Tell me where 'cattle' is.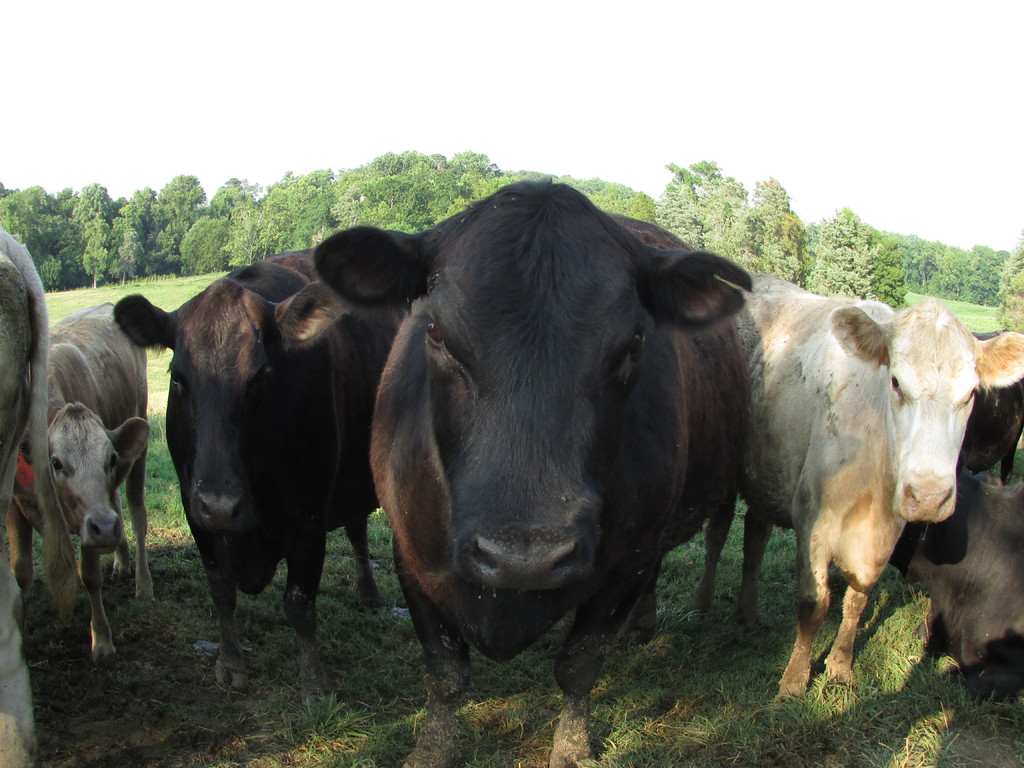
'cattle' is at 886:447:1023:728.
